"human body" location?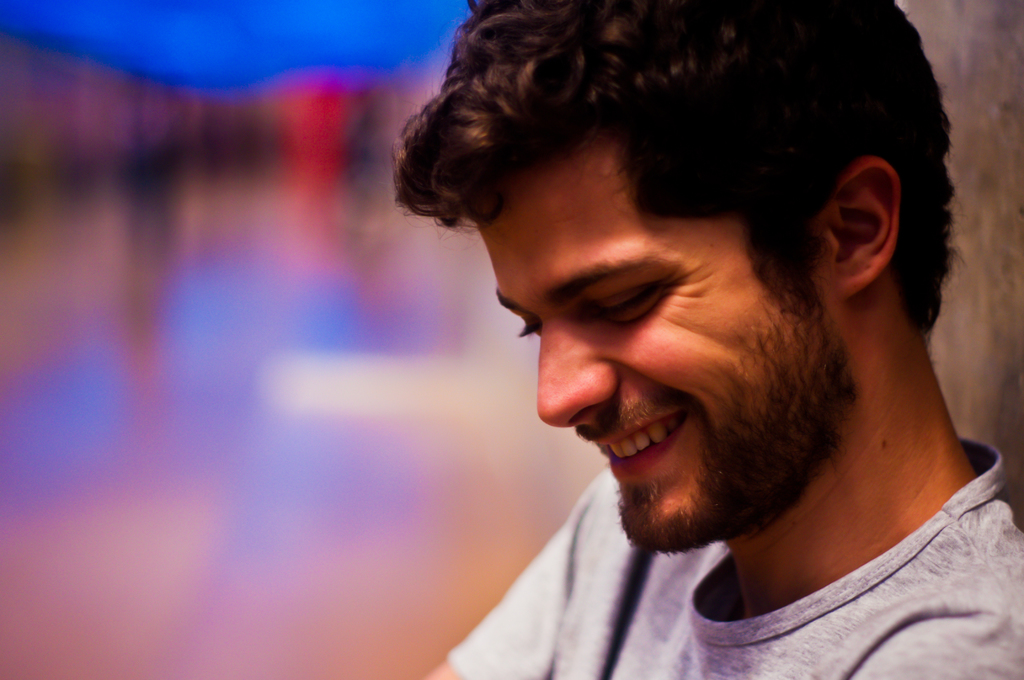
box=[267, 67, 1023, 679]
